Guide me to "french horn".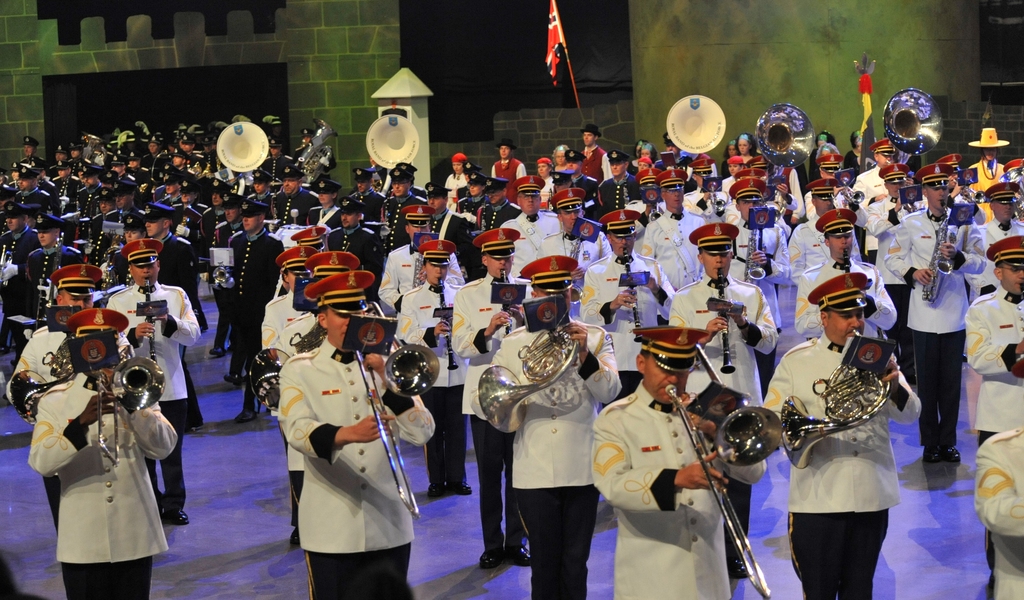
Guidance: bbox(922, 197, 960, 308).
